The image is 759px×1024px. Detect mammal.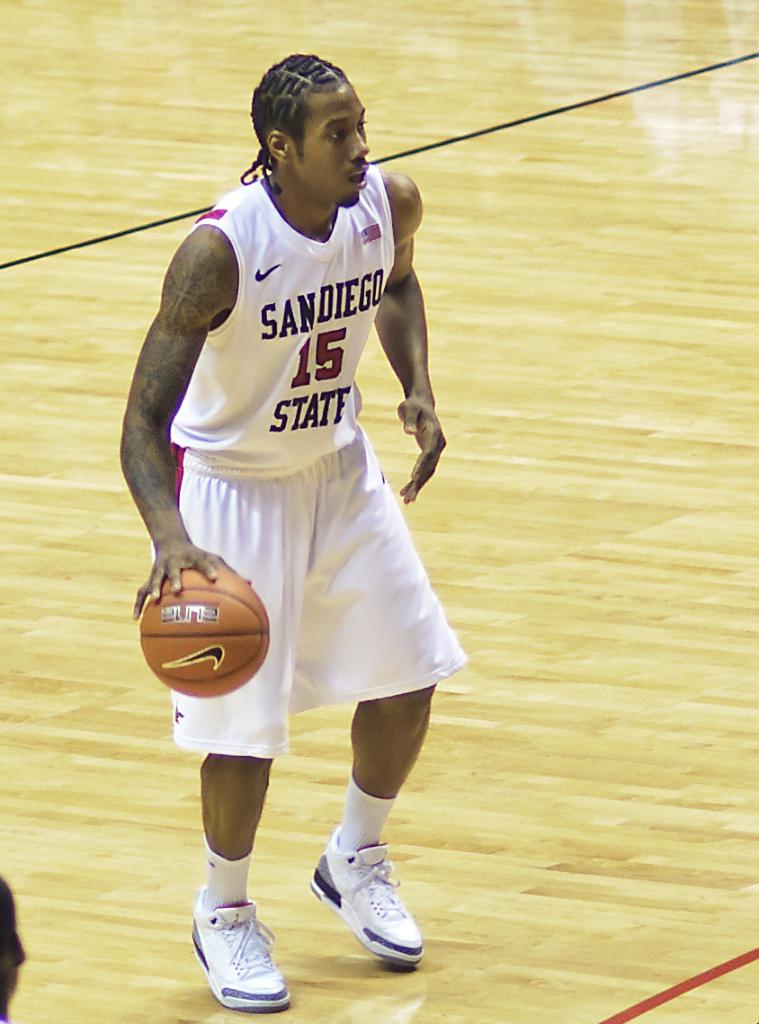
Detection: box(93, 85, 479, 927).
